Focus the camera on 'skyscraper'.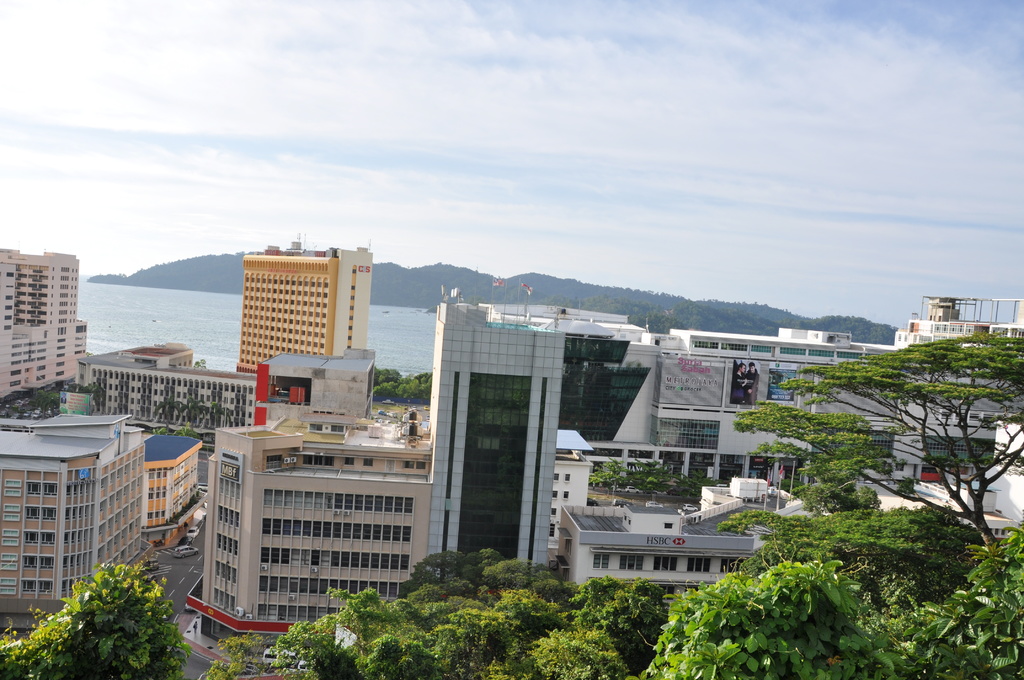
Focus region: 205,412,431,638.
